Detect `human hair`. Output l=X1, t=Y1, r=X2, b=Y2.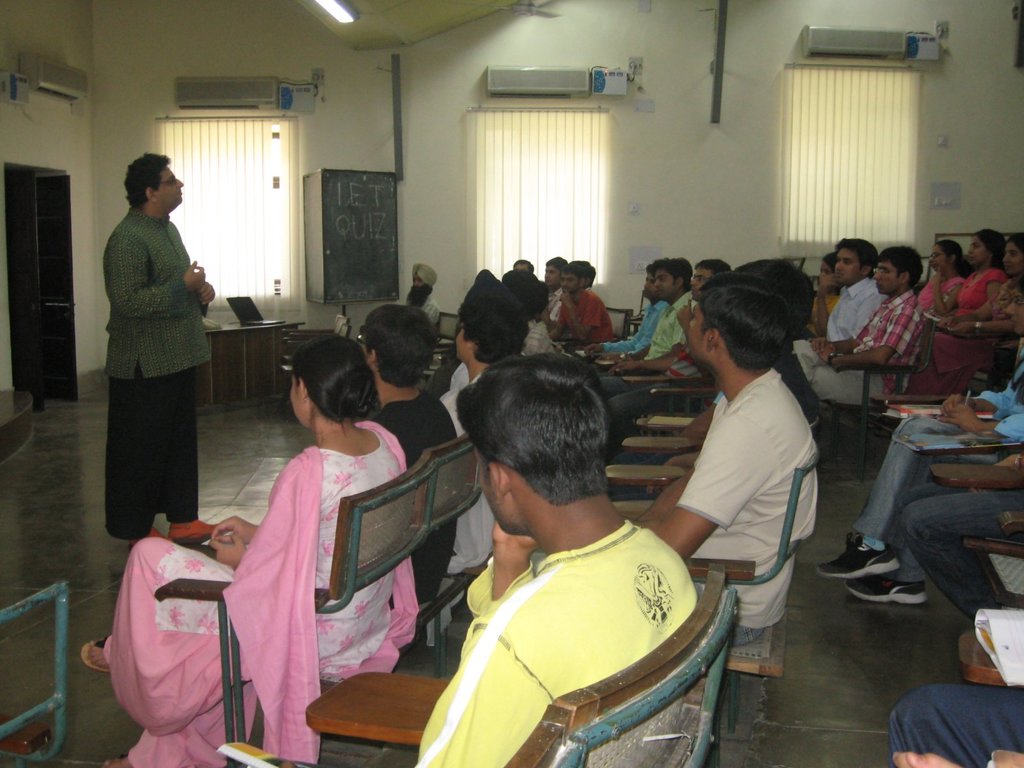
l=682, t=288, r=783, b=374.
